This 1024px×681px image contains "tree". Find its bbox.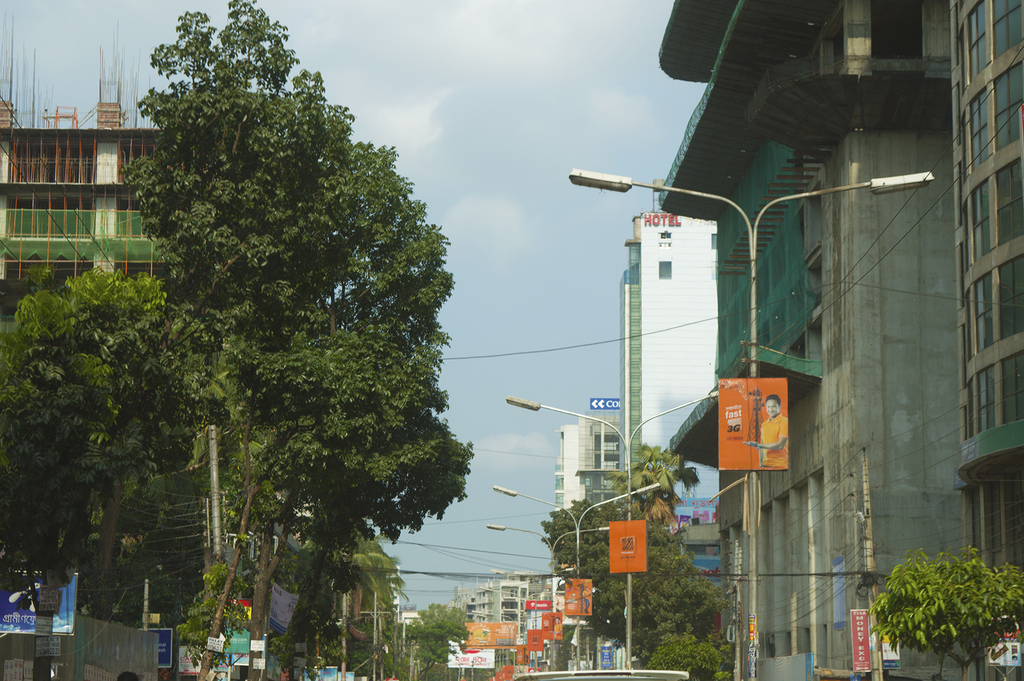
crop(0, 268, 196, 582).
